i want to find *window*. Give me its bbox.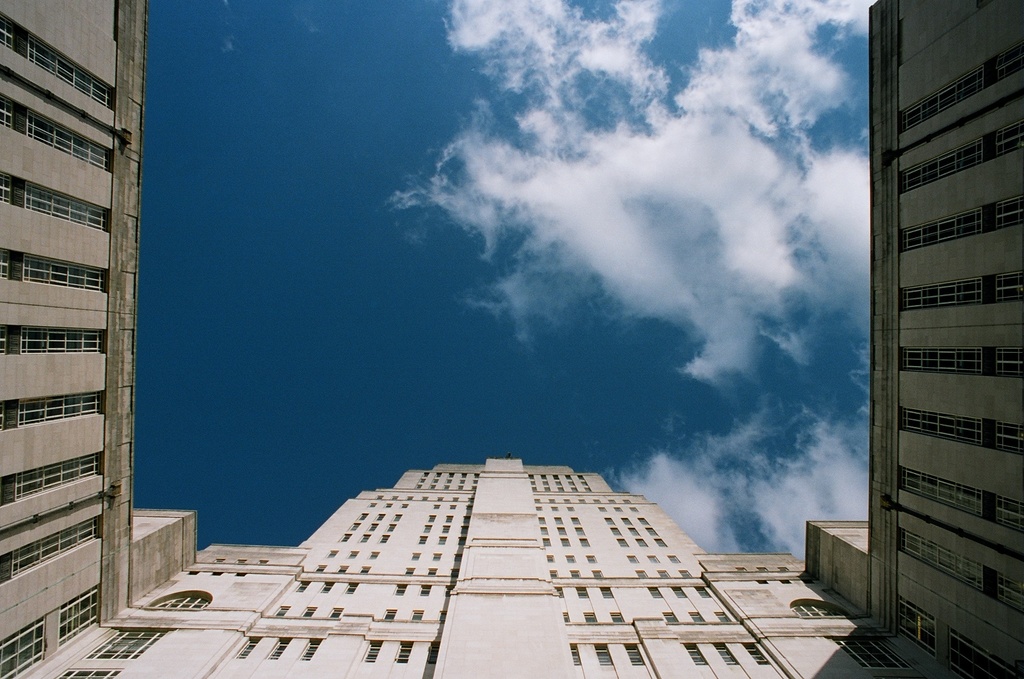
BBox(570, 517, 580, 527).
